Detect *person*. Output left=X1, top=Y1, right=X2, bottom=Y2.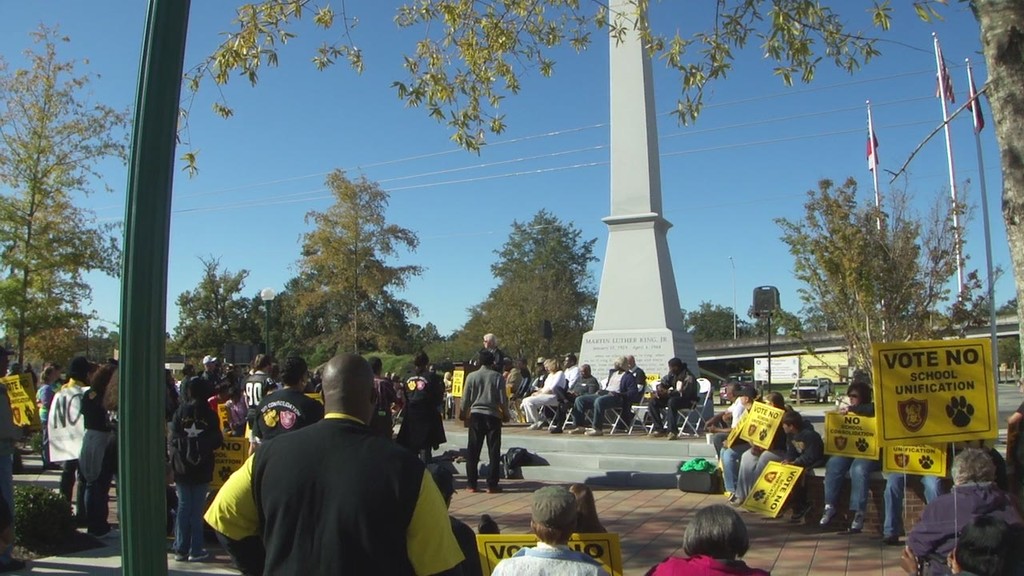
left=736, top=390, right=798, bottom=503.
